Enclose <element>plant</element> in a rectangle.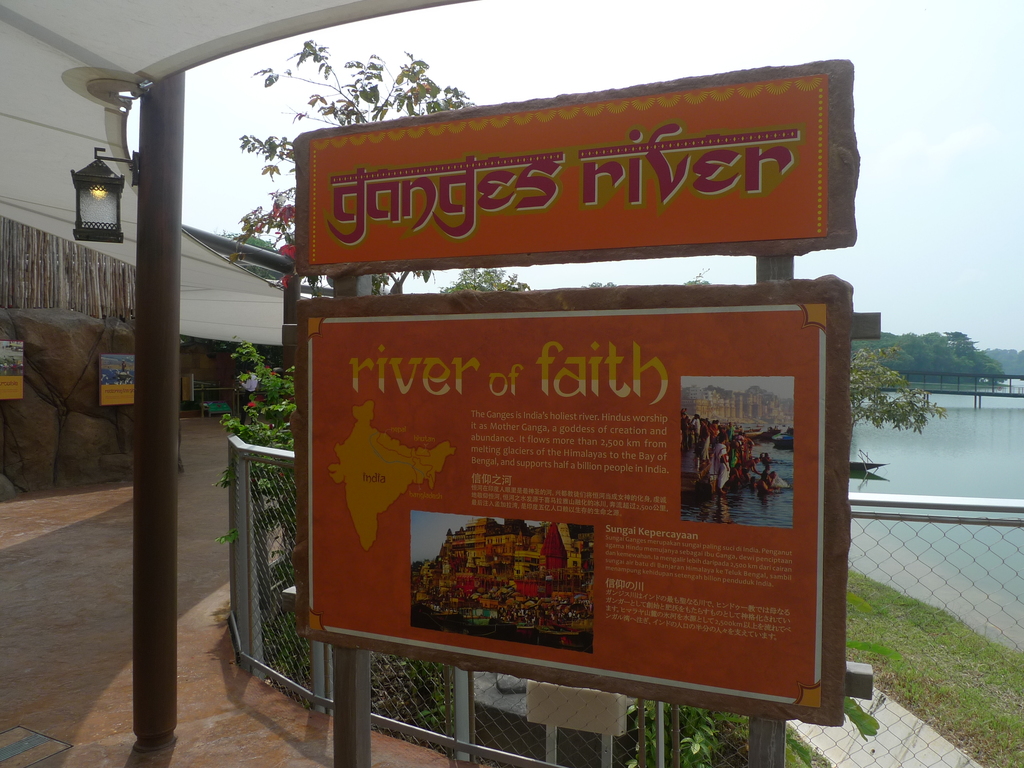
x1=574, y1=274, x2=630, y2=292.
